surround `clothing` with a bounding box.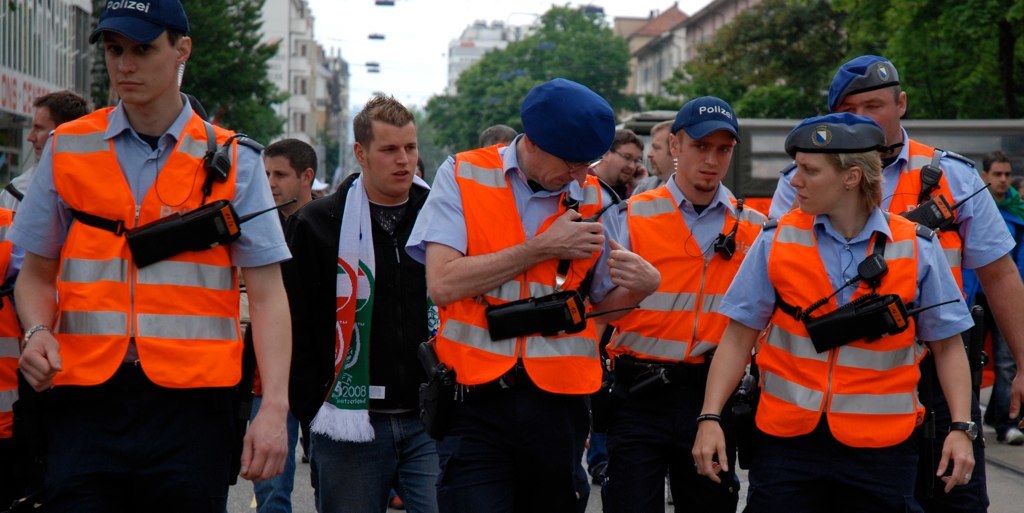
x1=0, y1=154, x2=36, y2=332.
